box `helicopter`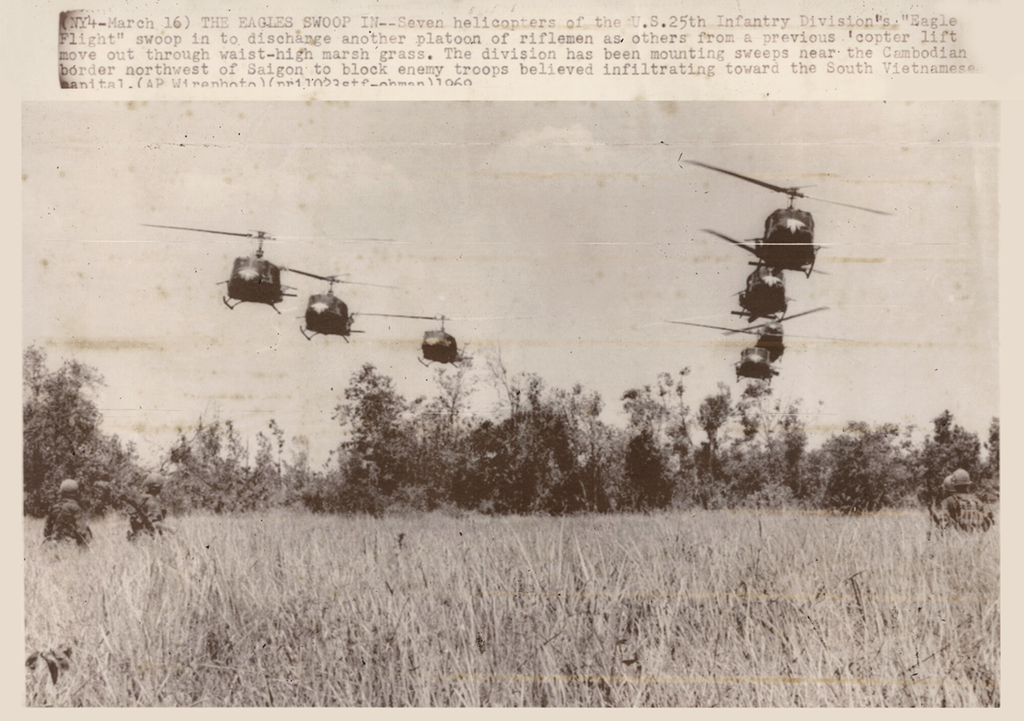
Rect(699, 227, 833, 322)
